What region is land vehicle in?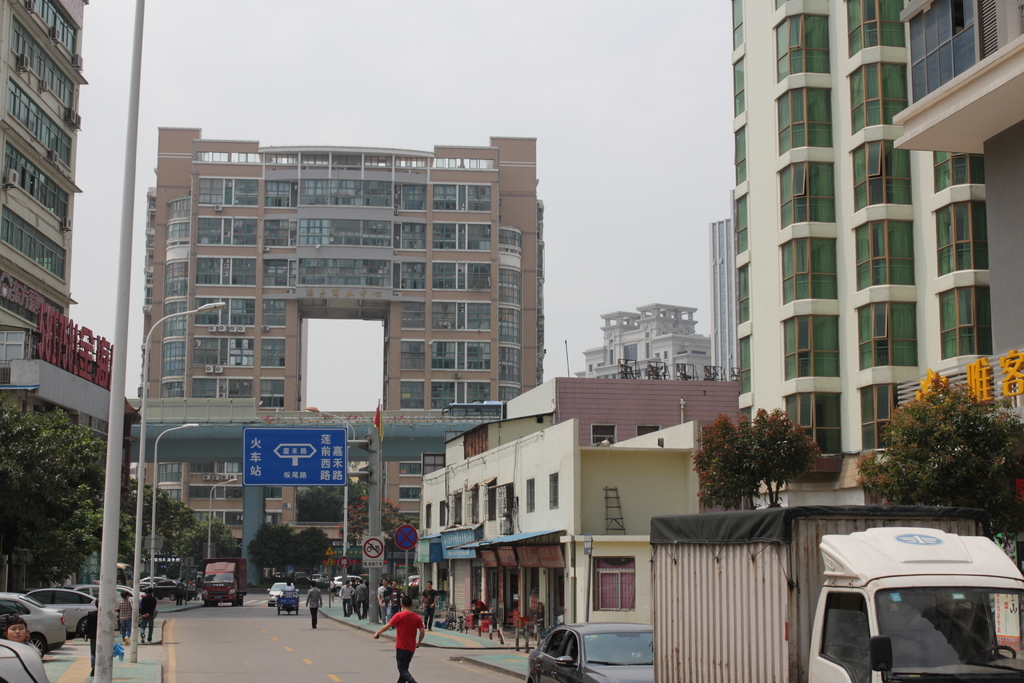
[199, 552, 244, 605].
